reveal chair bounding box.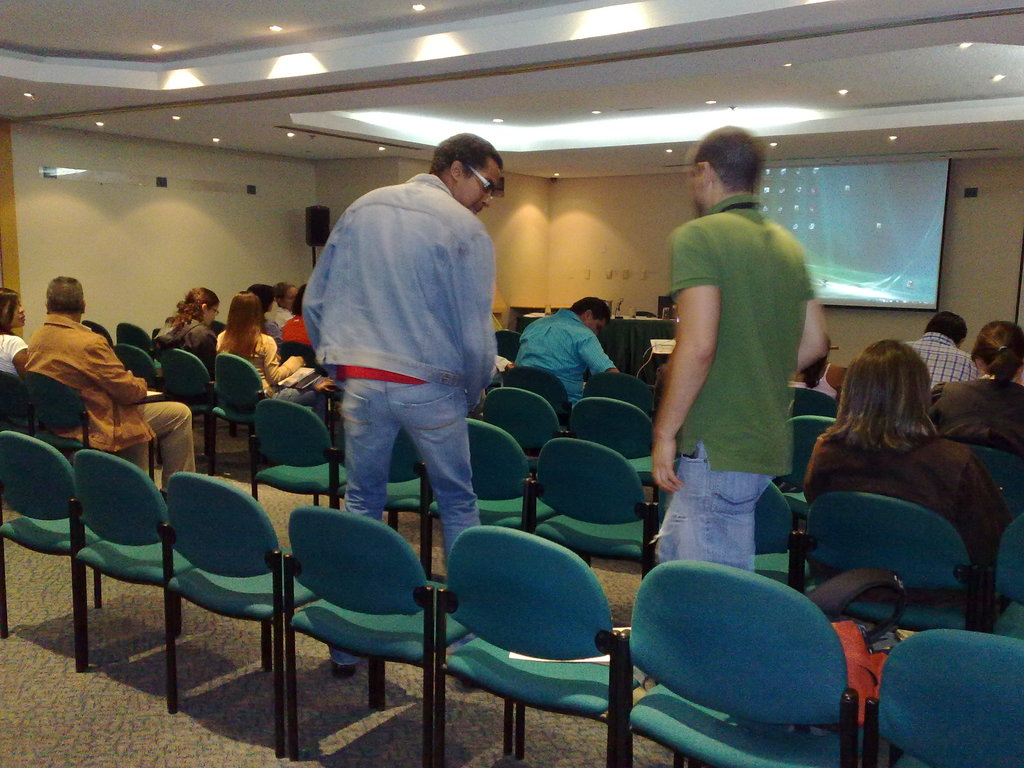
Revealed: region(474, 380, 564, 467).
